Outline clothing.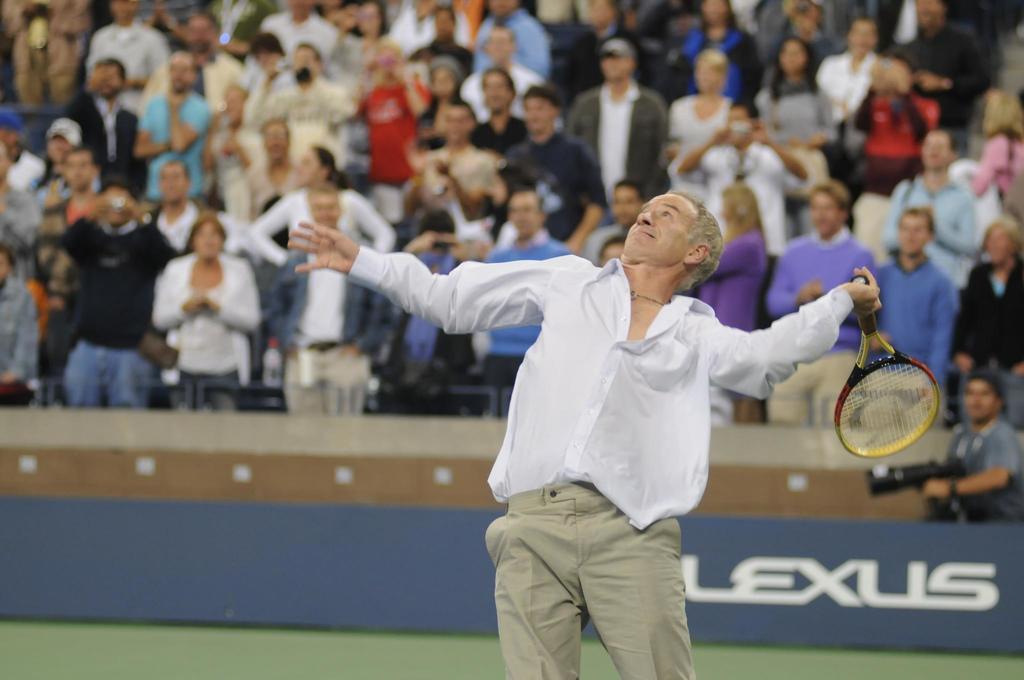
Outline: [953,263,1023,429].
